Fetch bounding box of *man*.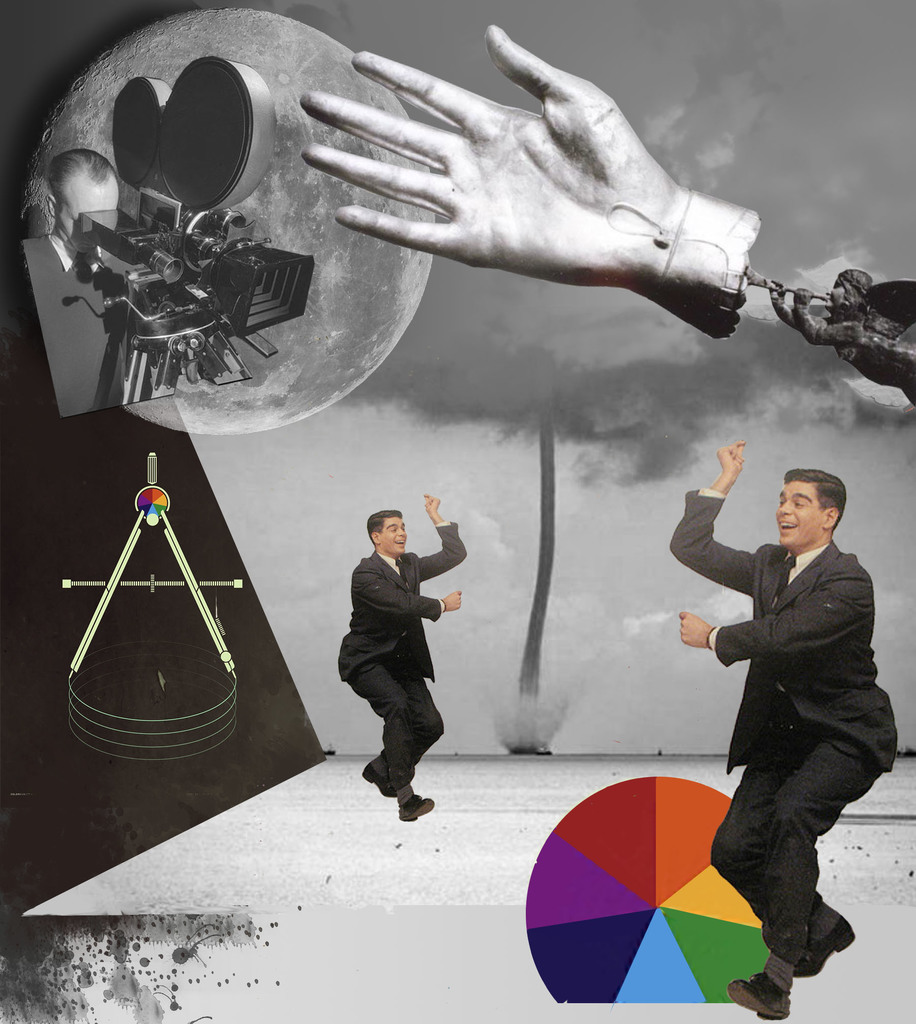
Bbox: rect(662, 433, 905, 1023).
